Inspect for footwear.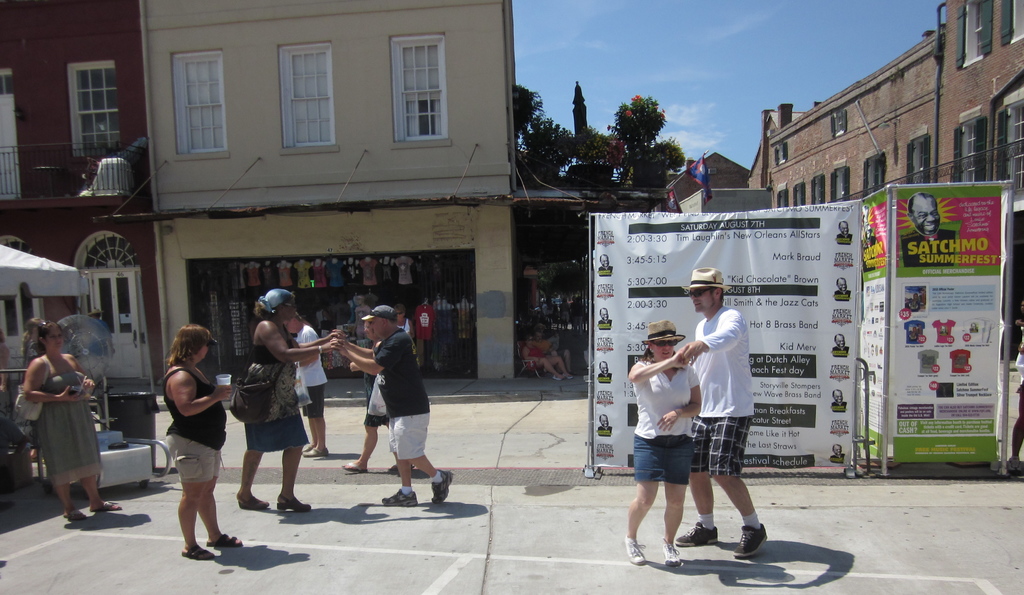
Inspection: 92/496/123/512.
